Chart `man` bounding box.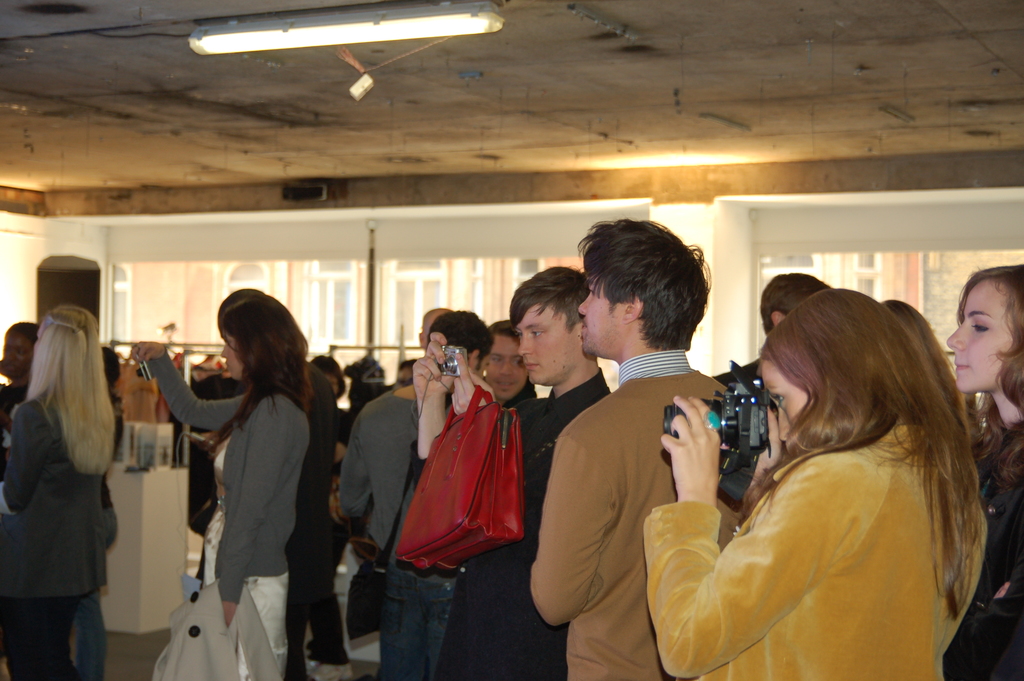
Charted: locate(707, 267, 836, 391).
